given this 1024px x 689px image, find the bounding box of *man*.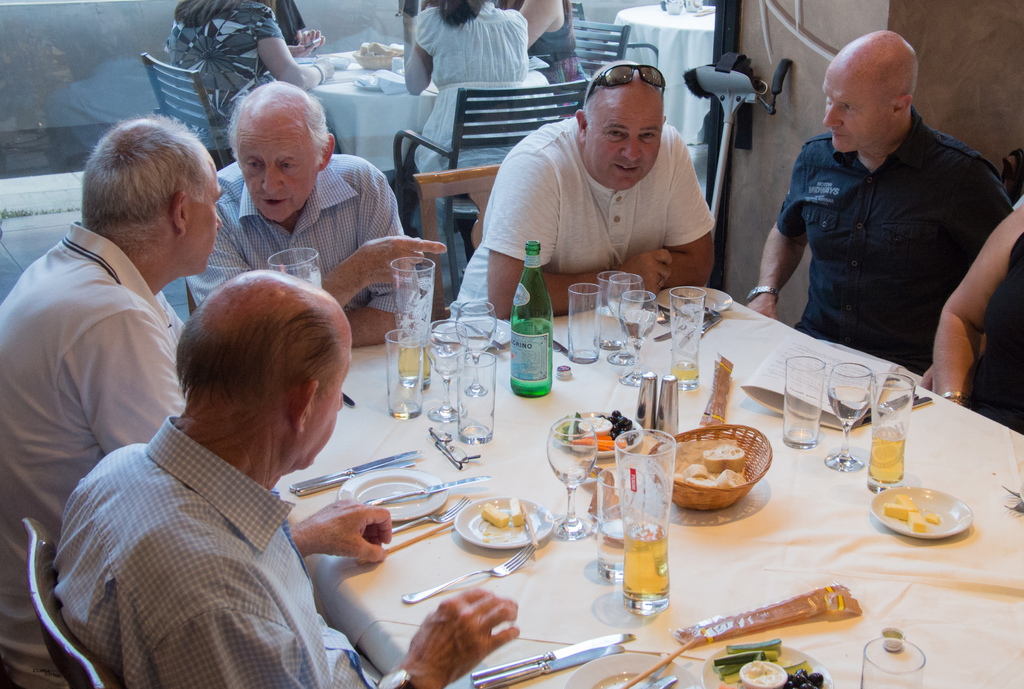
rect(54, 263, 527, 688).
